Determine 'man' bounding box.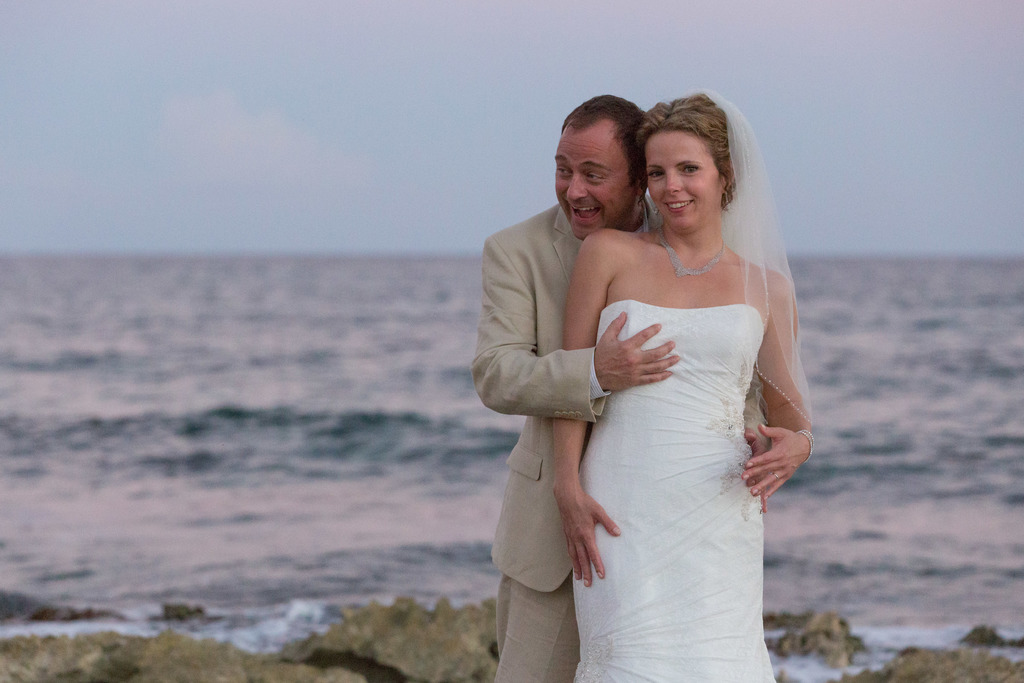
Determined: <bbox>466, 95, 772, 682</bbox>.
